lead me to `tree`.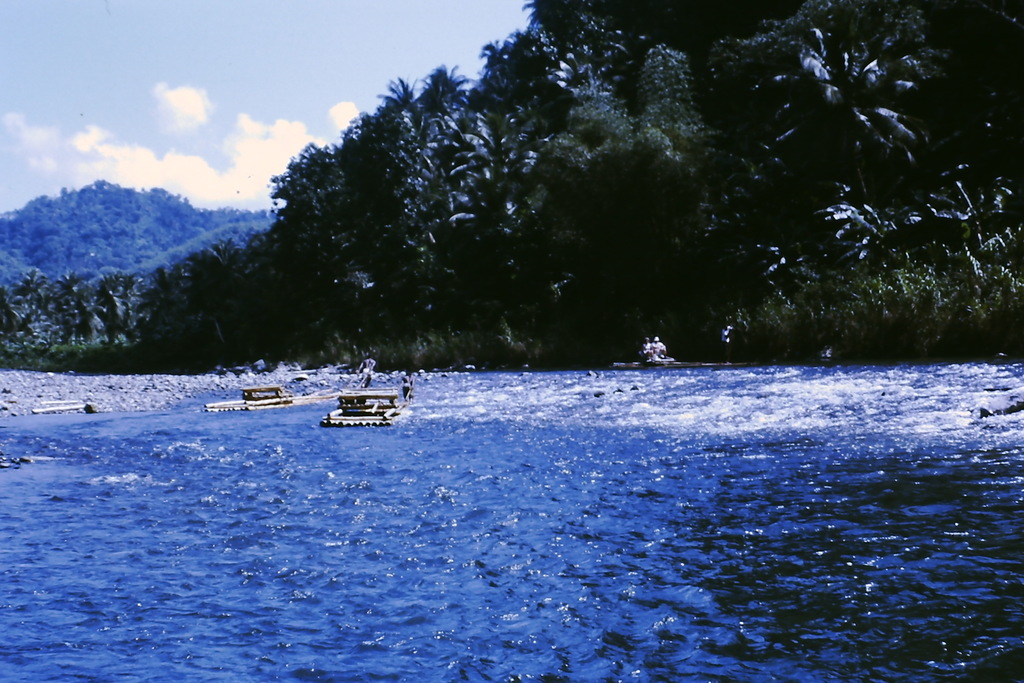
Lead to [136, 264, 179, 330].
